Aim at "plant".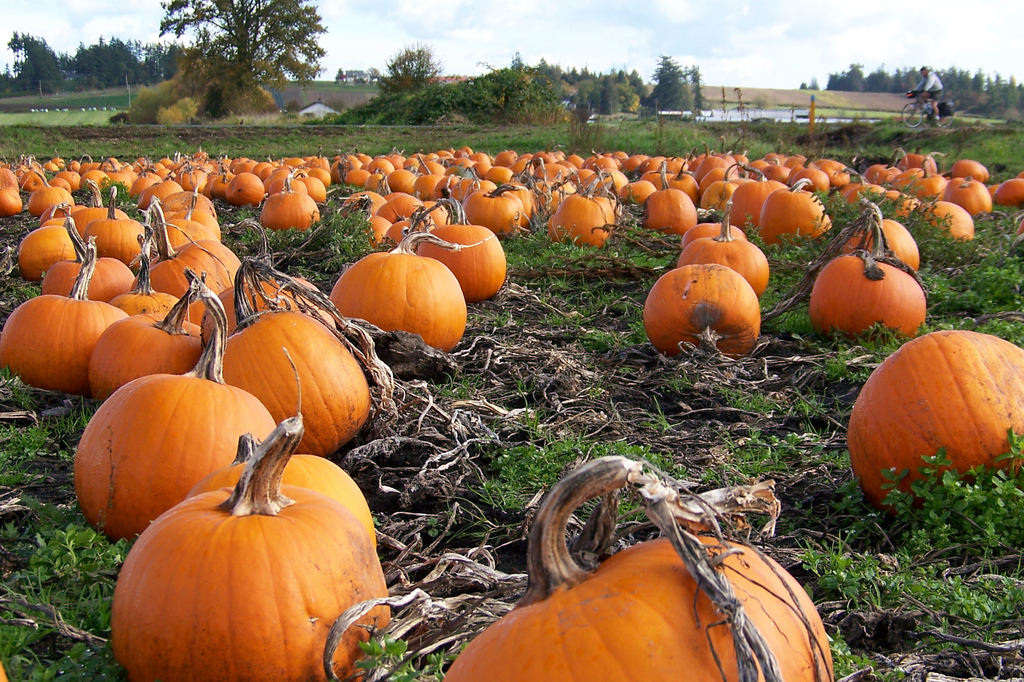
Aimed at {"left": 109, "top": 111, "right": 131, "bottom": 124}.
